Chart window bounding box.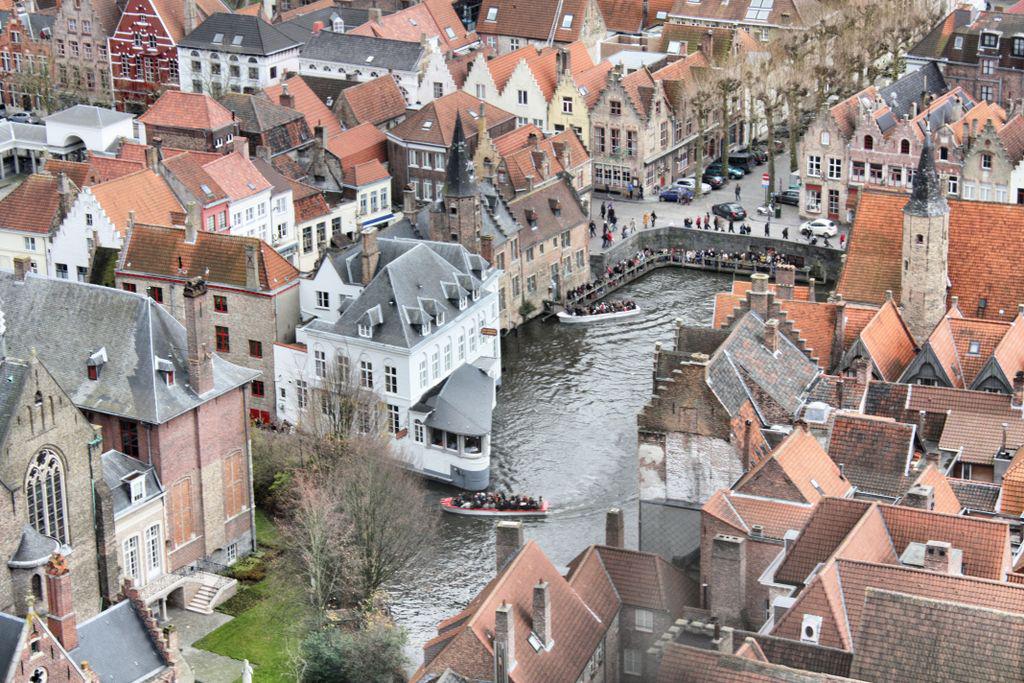
Charted: crop(410, 417, 423, 441).
